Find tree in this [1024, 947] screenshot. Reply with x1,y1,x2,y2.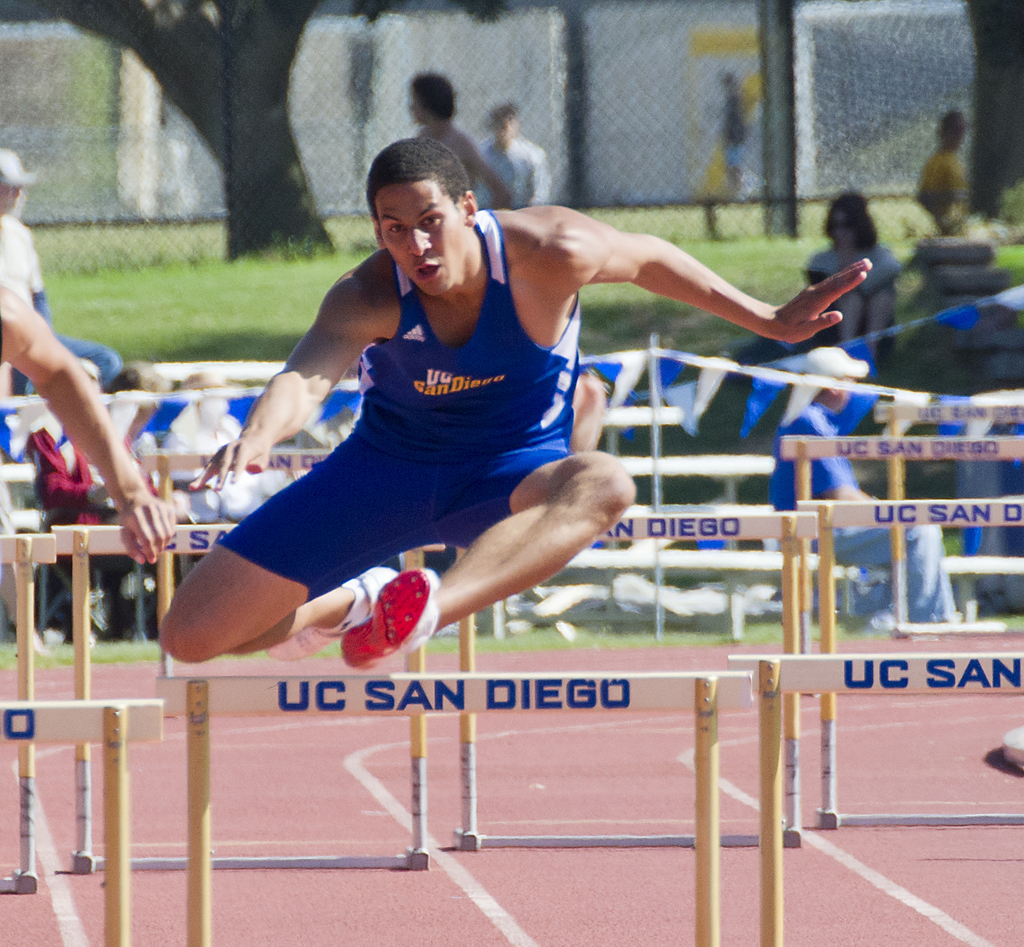
955,0,1023,216.
